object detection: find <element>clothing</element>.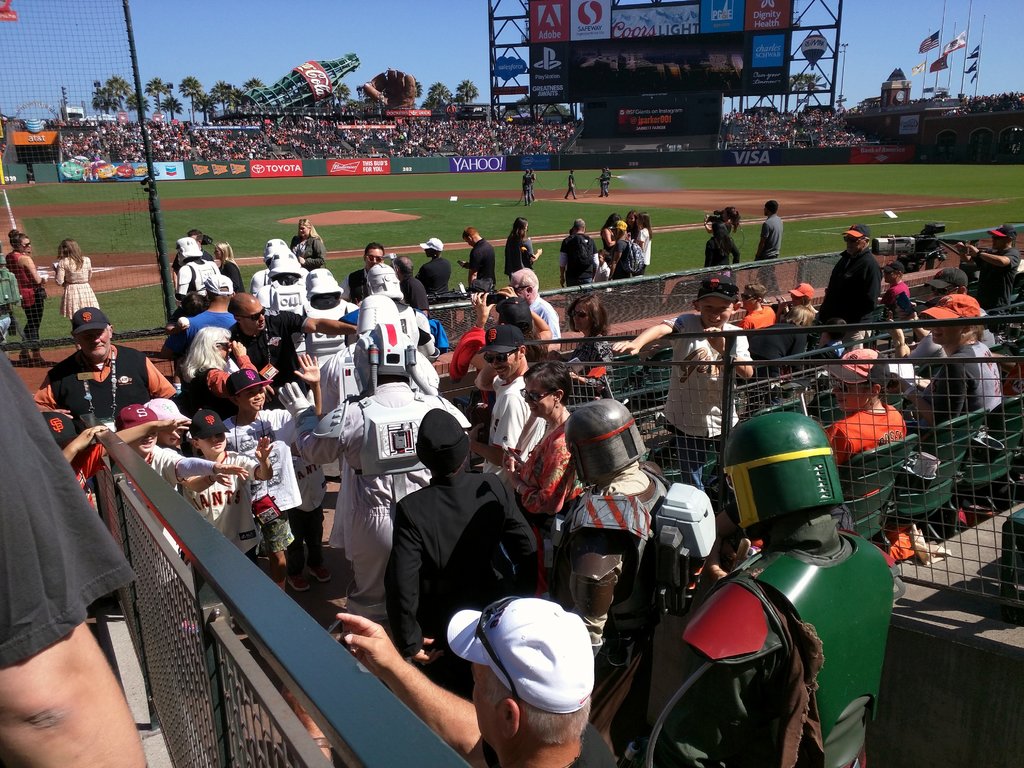
select_region(250, 268, 273, 298).
